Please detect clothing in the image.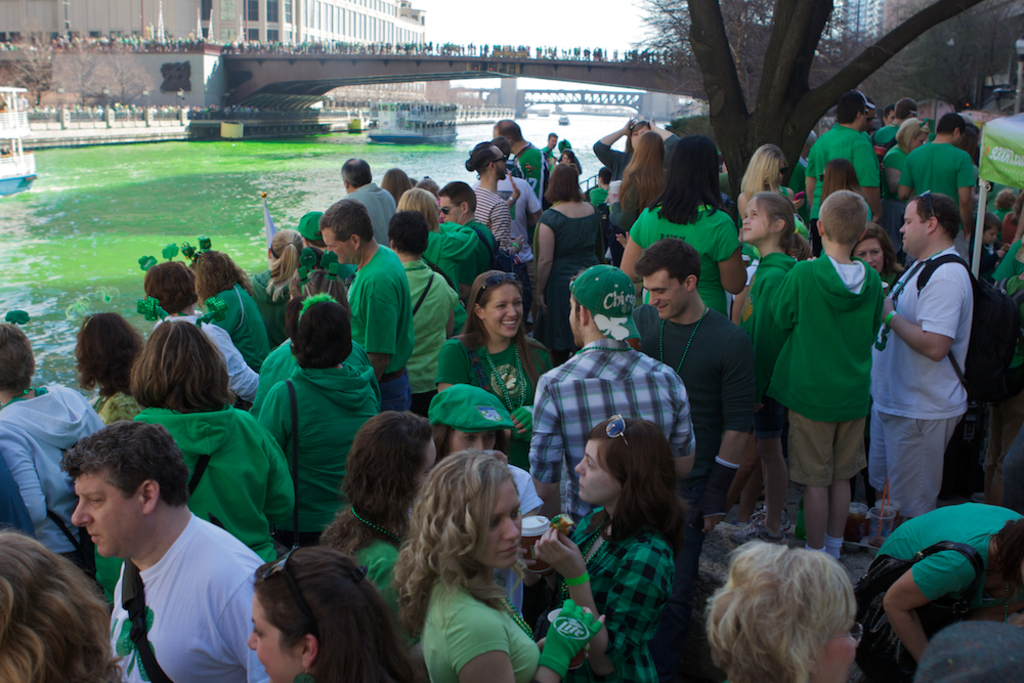
BBox(155, 314, 257, 420).
